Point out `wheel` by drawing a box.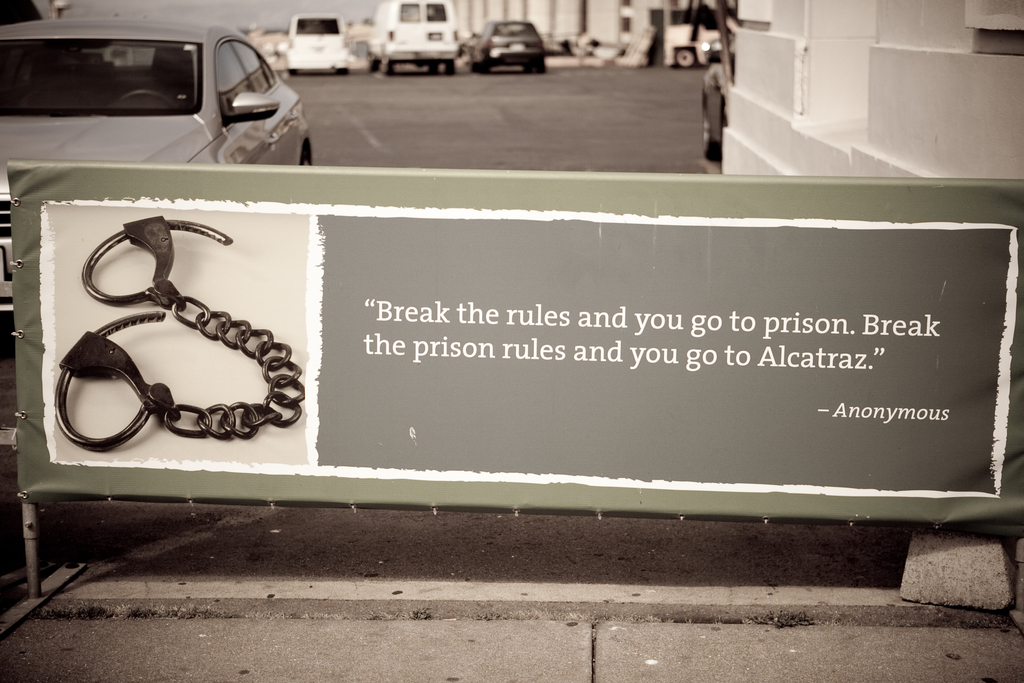
bbox(675, 50, 700, 69).
